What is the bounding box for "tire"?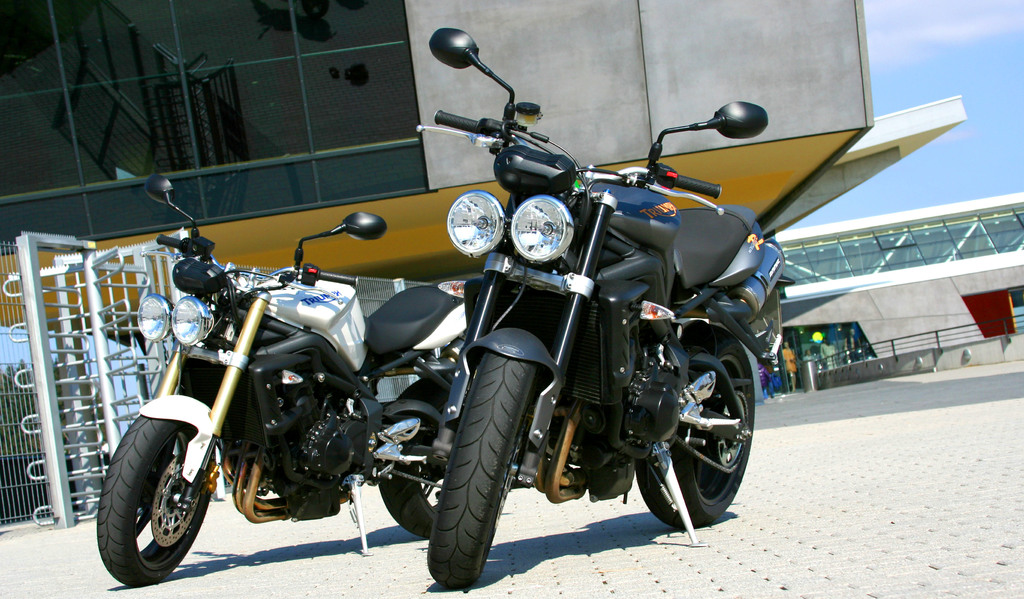
<region>635, 325, 757, 529</region>.
